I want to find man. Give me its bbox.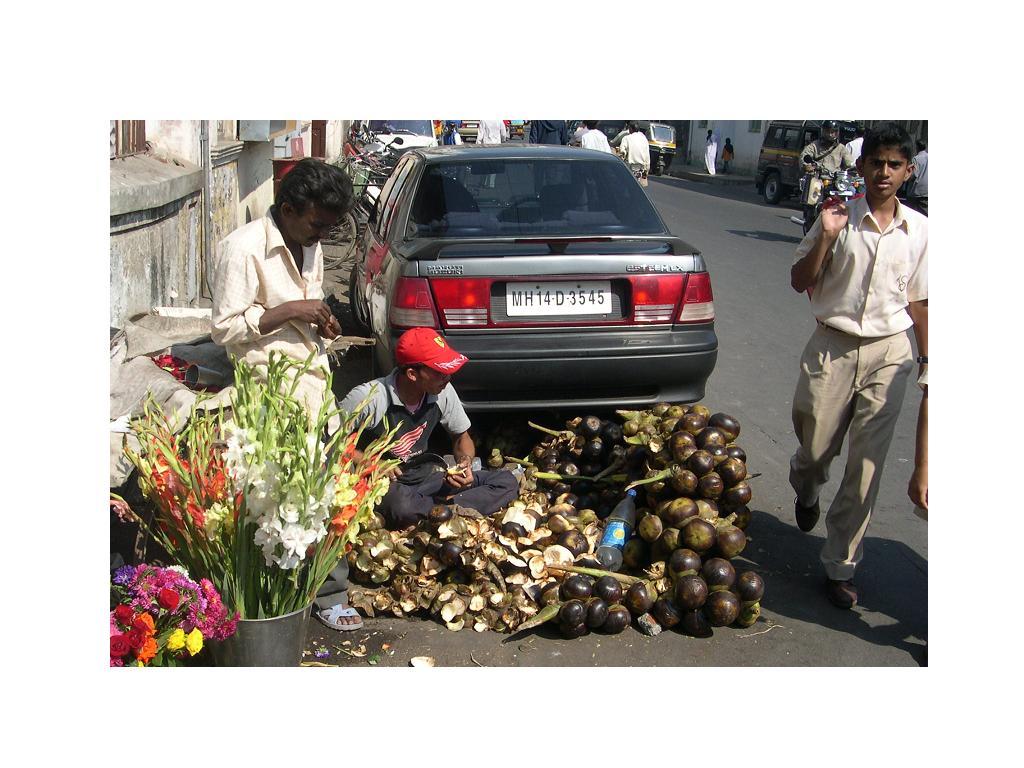
left=797, top=116, right=857, bottom=220.
